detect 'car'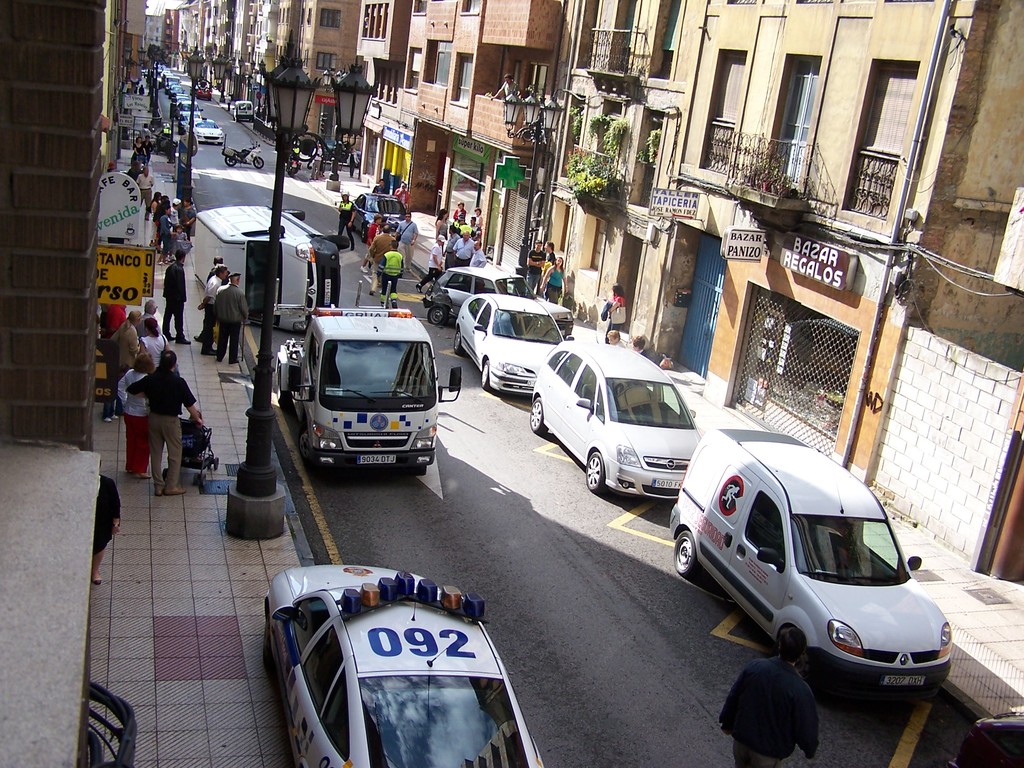
668 451 931 705
